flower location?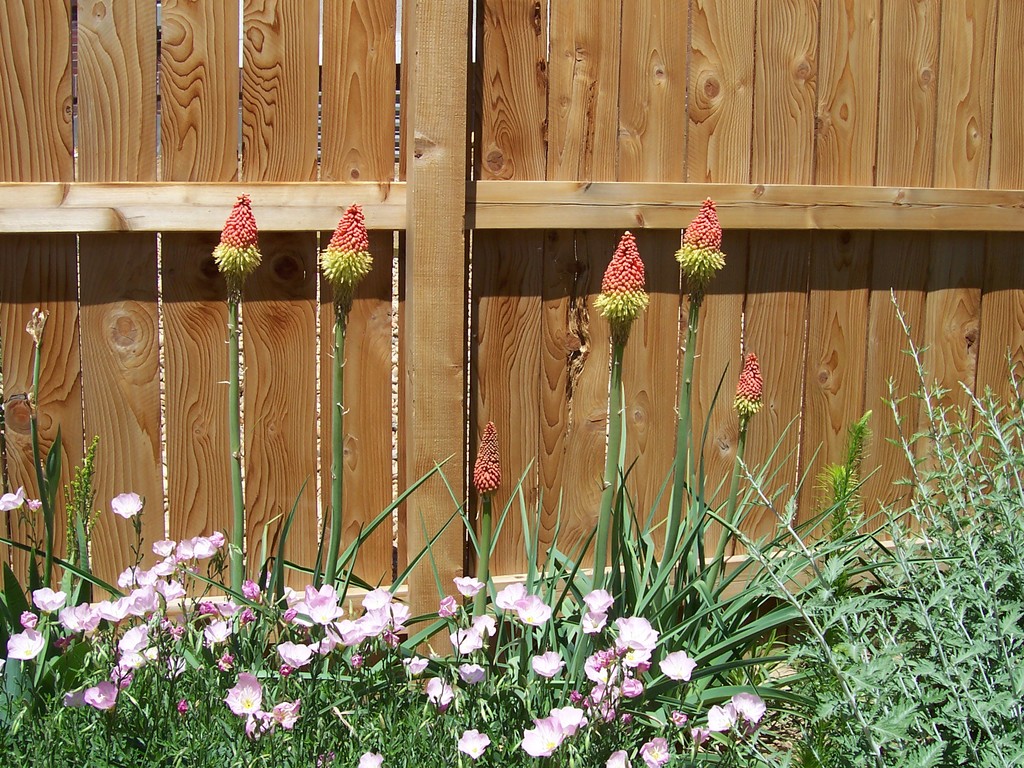
box=[0, 484, 27, 514]
